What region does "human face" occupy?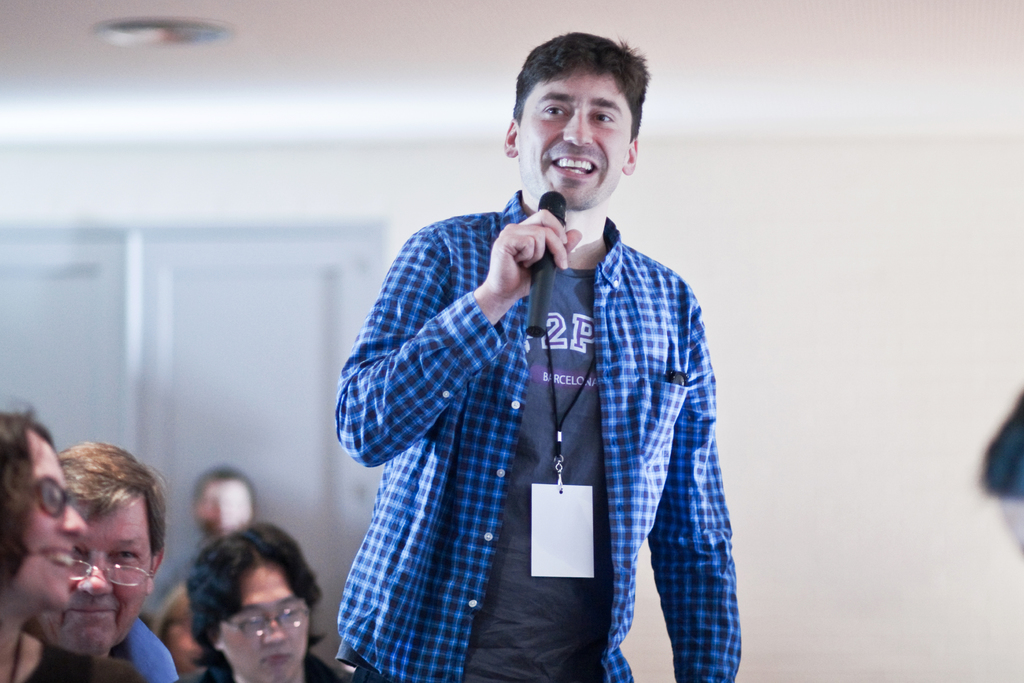
select_region(515, 65, 634, 206).
